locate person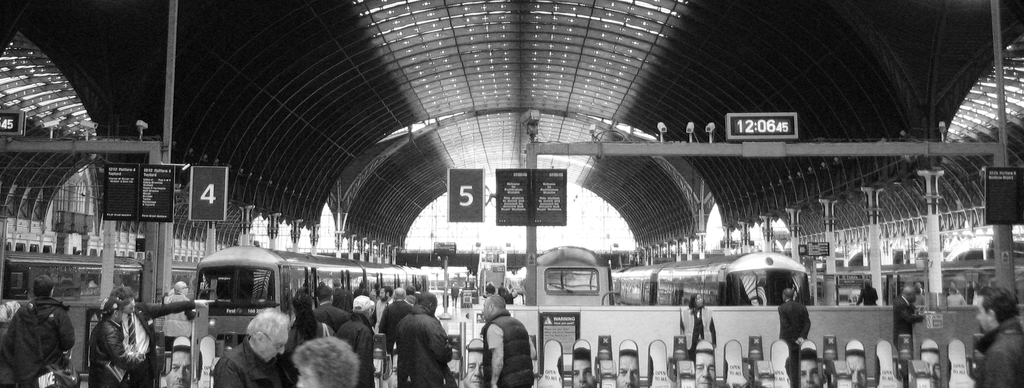
region(309, 283, 352, 334)
